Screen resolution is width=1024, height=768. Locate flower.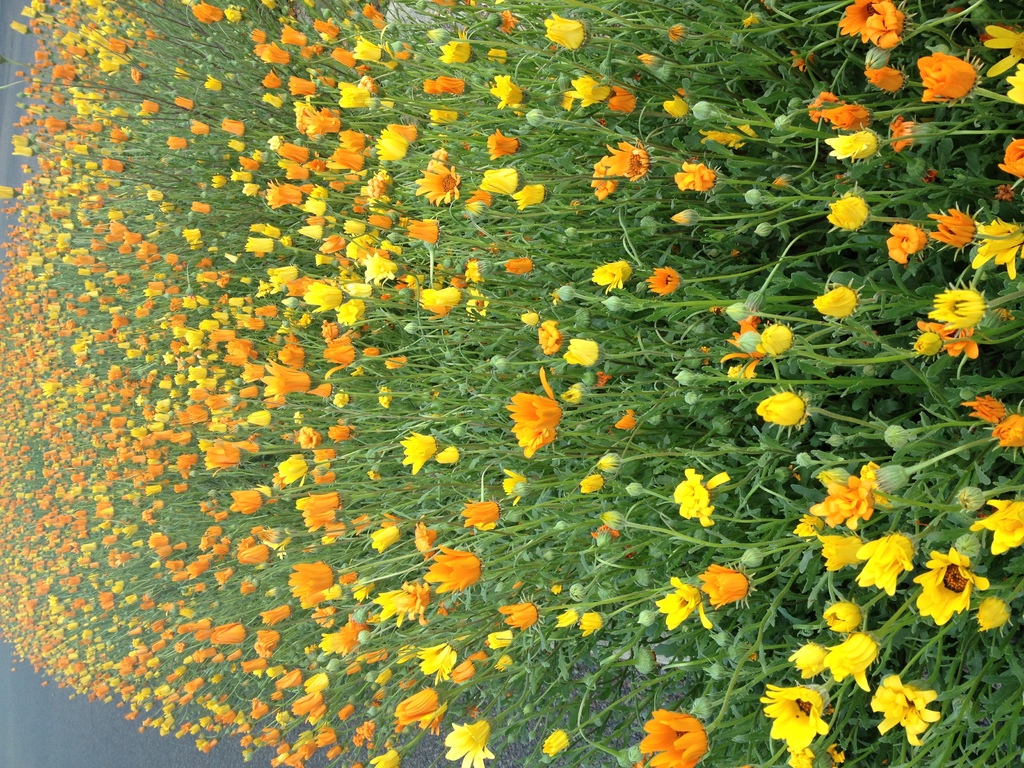
pyautogui.locateOnScreen(674, 159, 721, 195).
